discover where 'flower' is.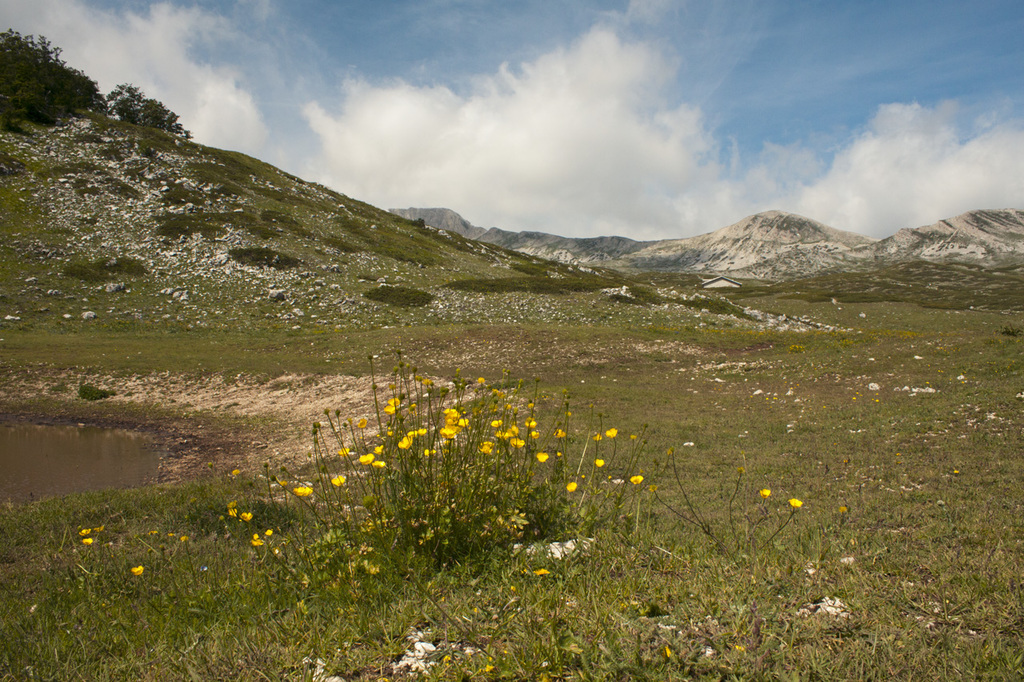
Discovered at x1=630, y1=473, x2=642, y2=488.
